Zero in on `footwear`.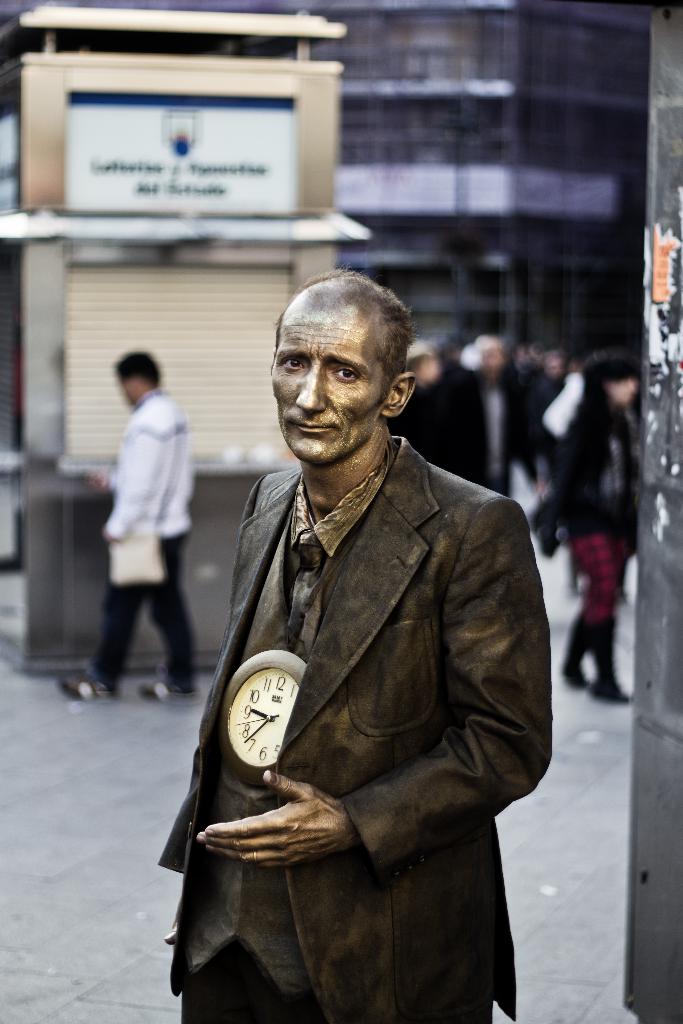
Zeroed in: box(56, 673, 121, 705).
